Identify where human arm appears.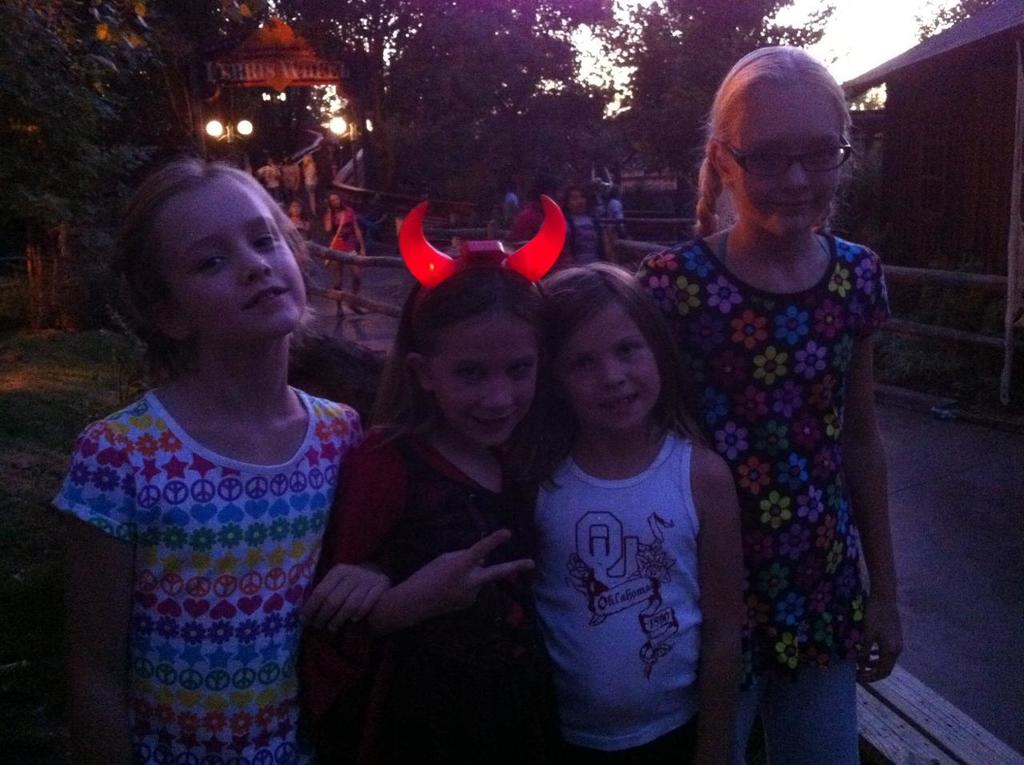
Appears at (47, 419, 142, 764).
